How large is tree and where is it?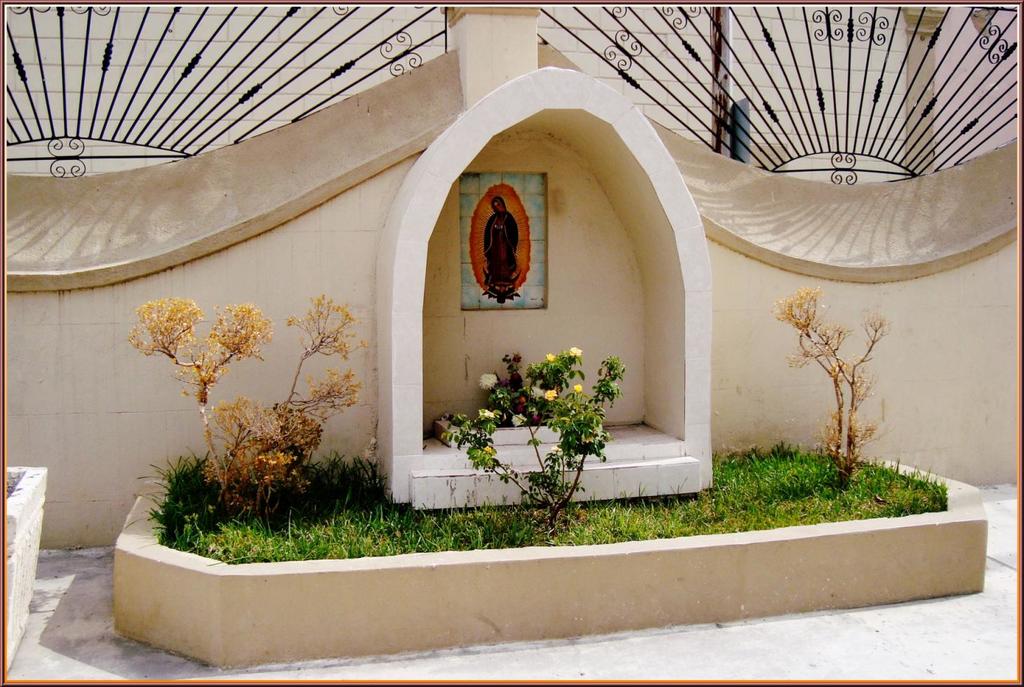
Bounding box: x1=117 y1=284 x2=404 y2=547.
